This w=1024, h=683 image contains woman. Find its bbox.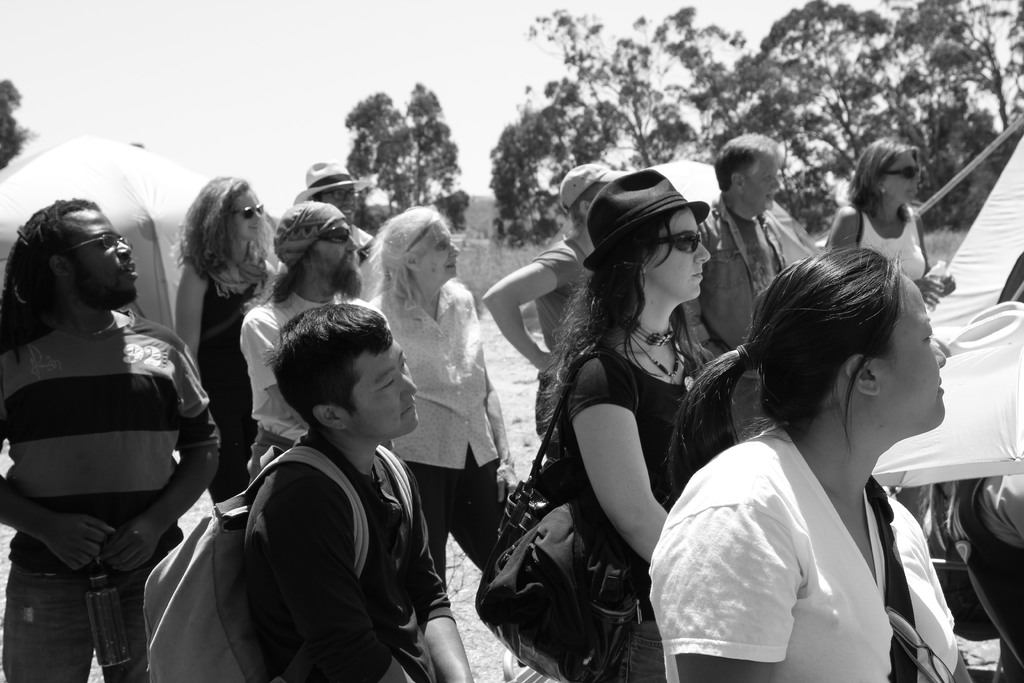
178 170 280 509.
